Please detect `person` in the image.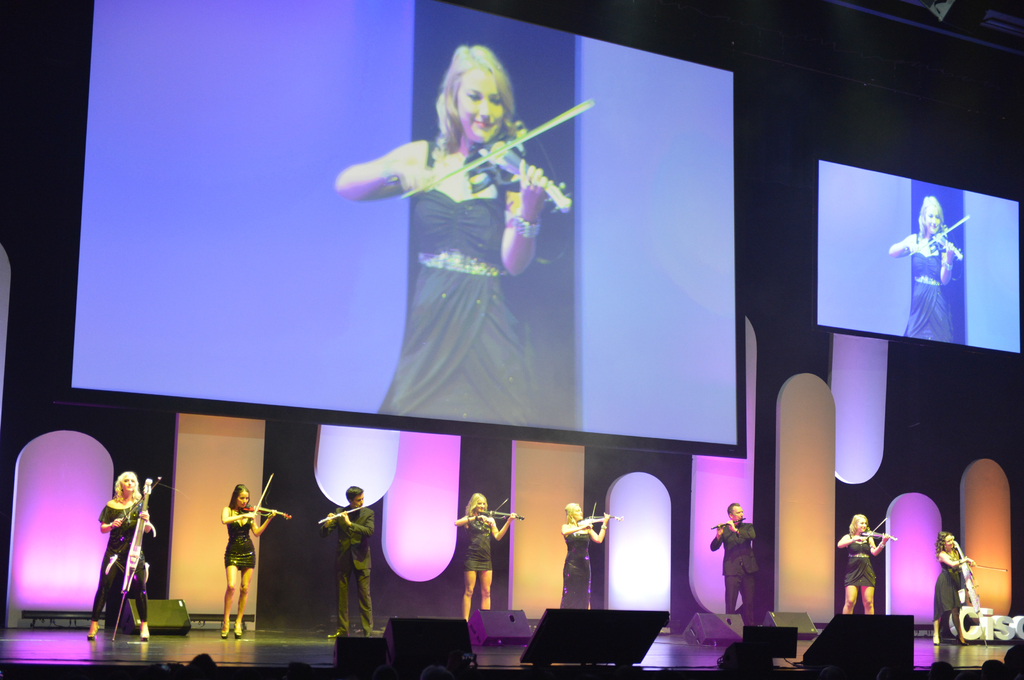
box(337, 43, 568, 427).
